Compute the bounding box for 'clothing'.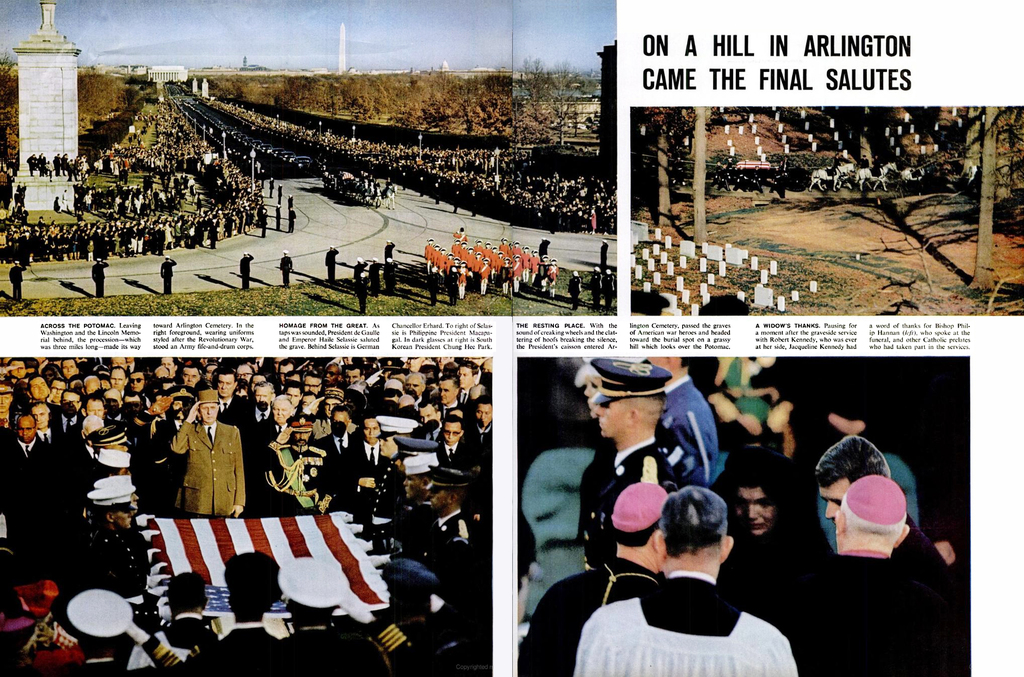
(x1=213, y1=388, x2=258, y2=474).
